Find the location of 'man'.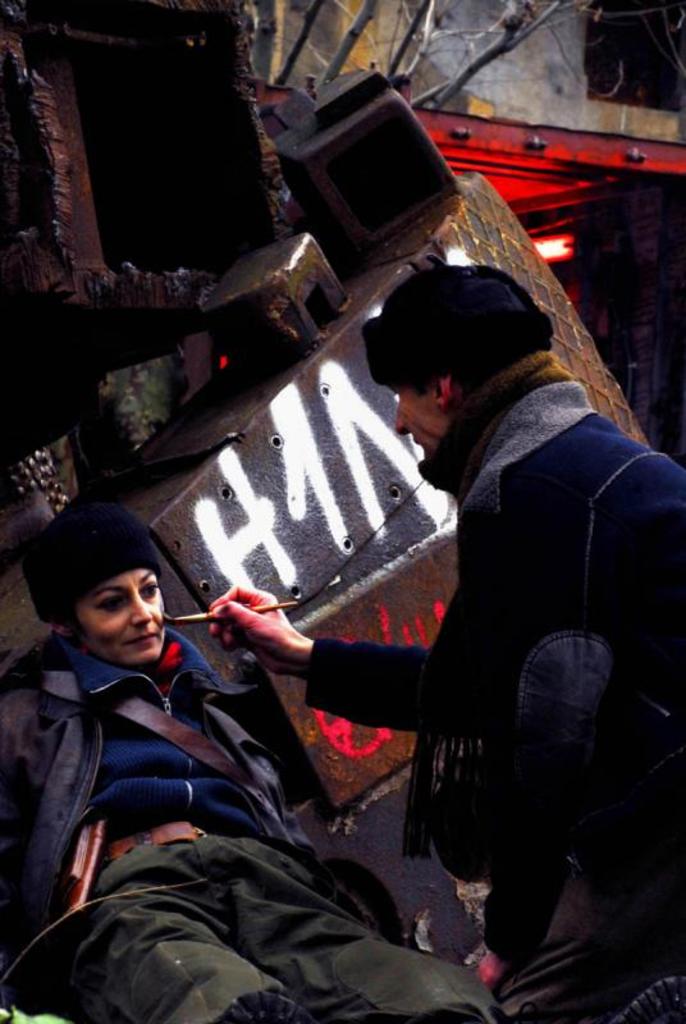
Location: [x1=0, y1=504, x2=503, y2=1023].
